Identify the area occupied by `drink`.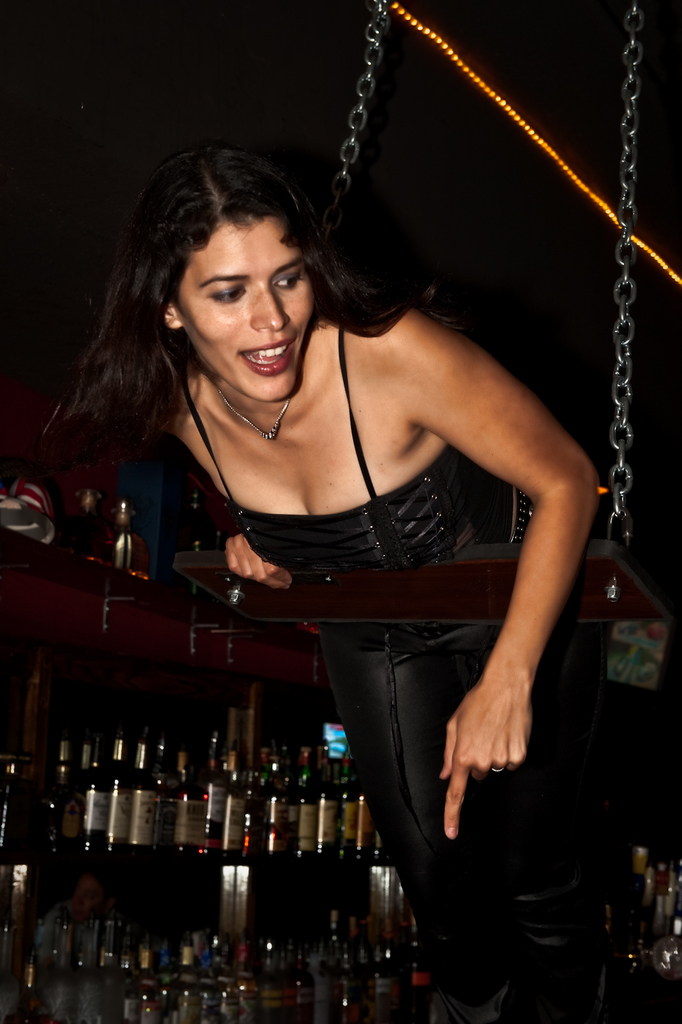
Area: region(42, 731, 84, 852).
